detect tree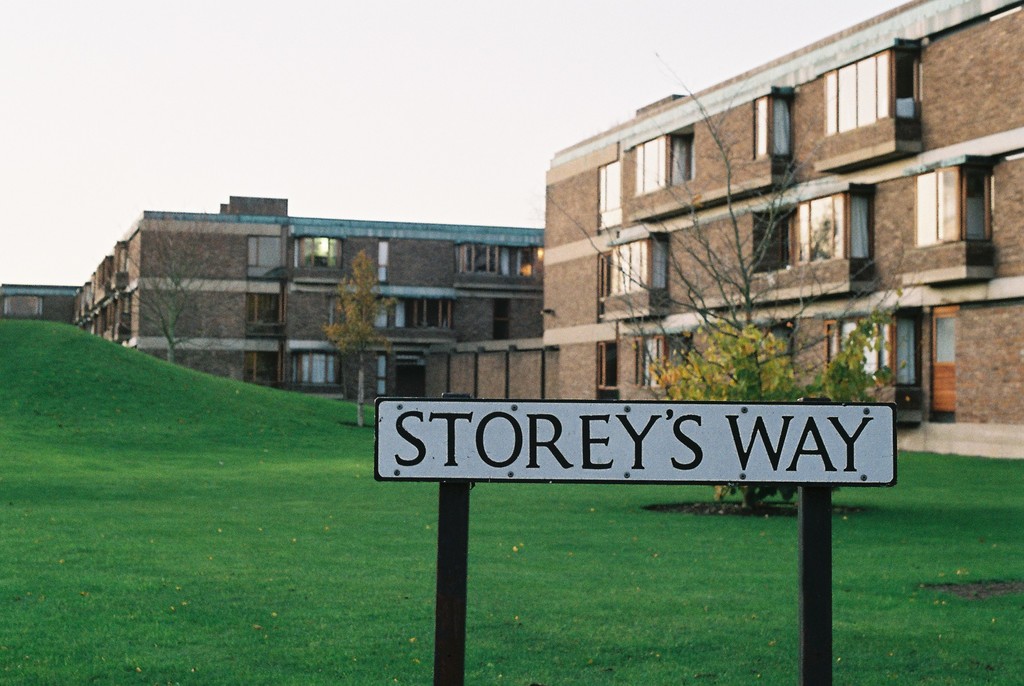
[115, 219, 257, 372]
